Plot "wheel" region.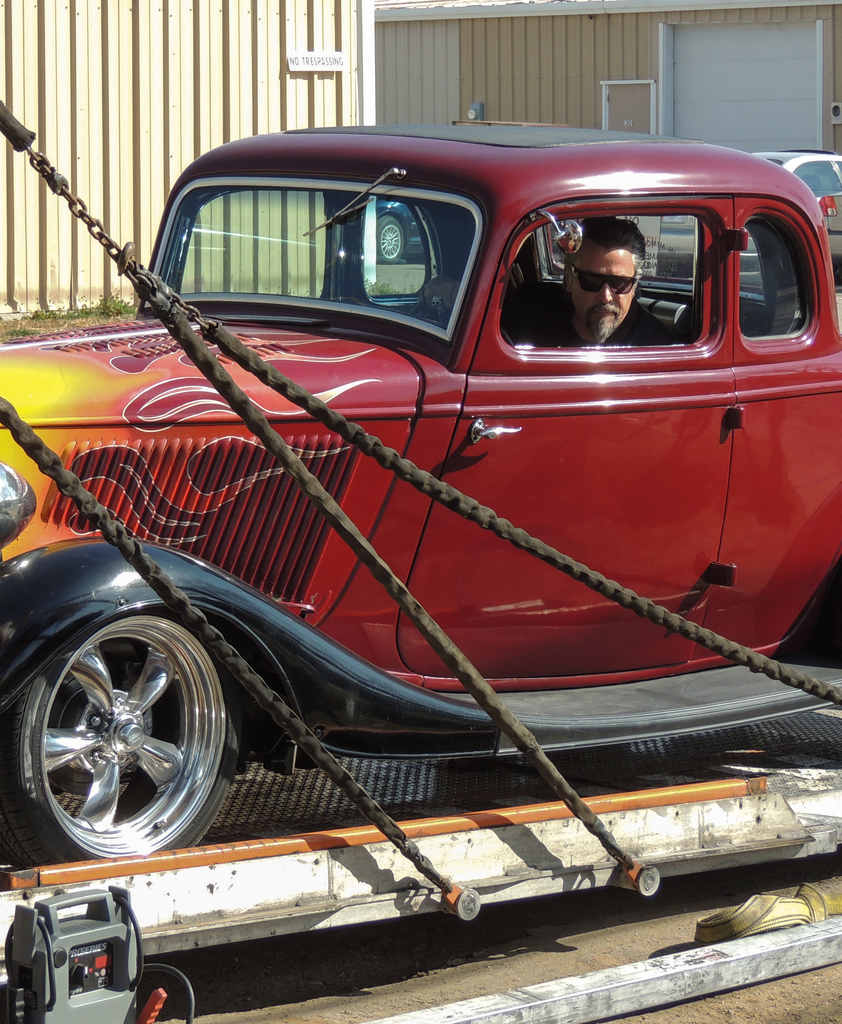
Plotted at BBox(17, 602, 230, 868).
